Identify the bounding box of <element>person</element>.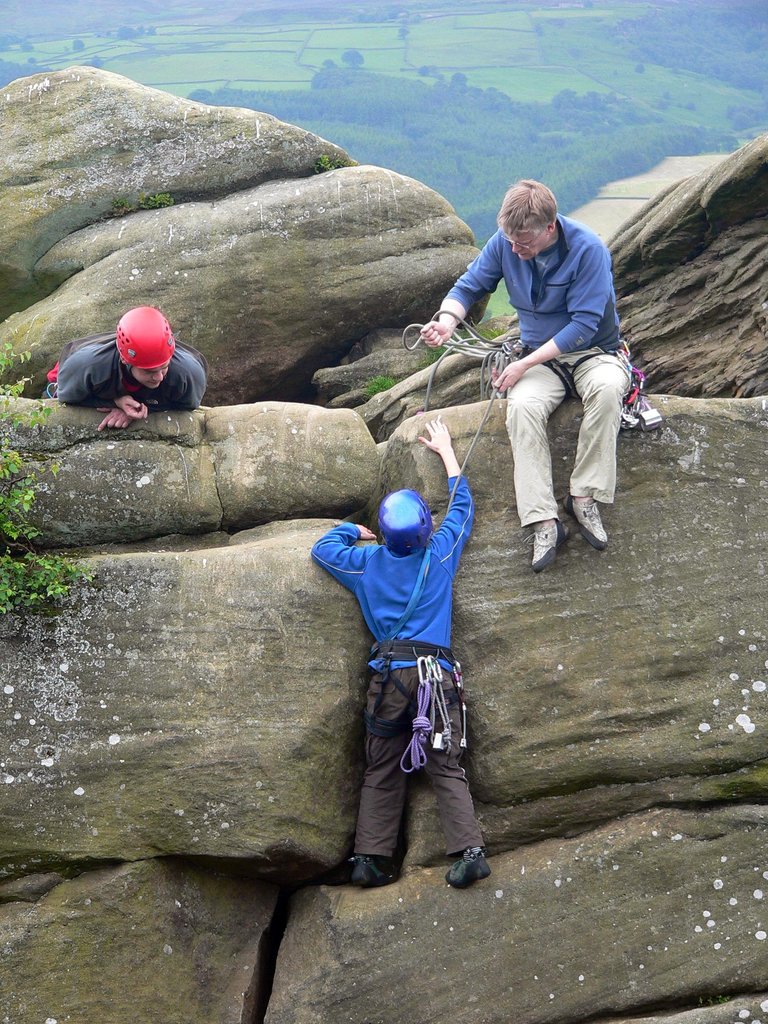
[left=19, top=308, right=204, bottom=435].
